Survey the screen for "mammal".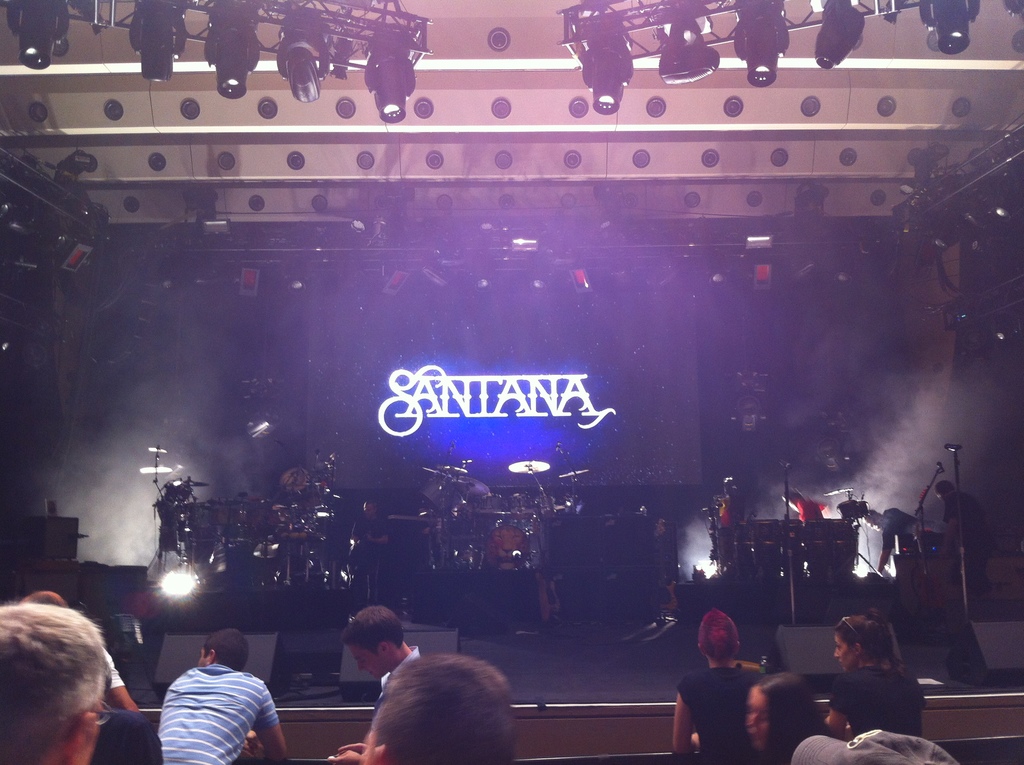
Survey found: locate(833, 616, 906, 675).
